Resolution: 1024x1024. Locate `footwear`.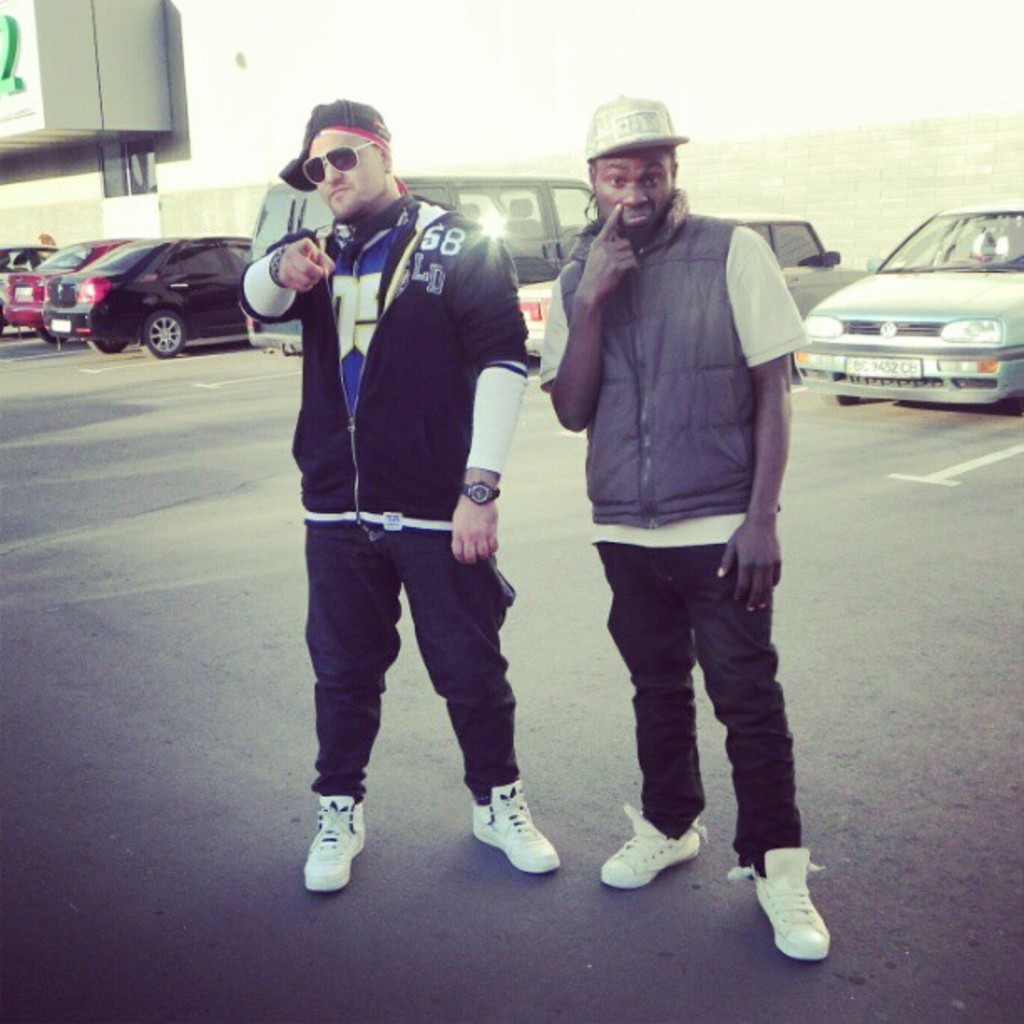
bbox=(606, 806, 711, 890).
